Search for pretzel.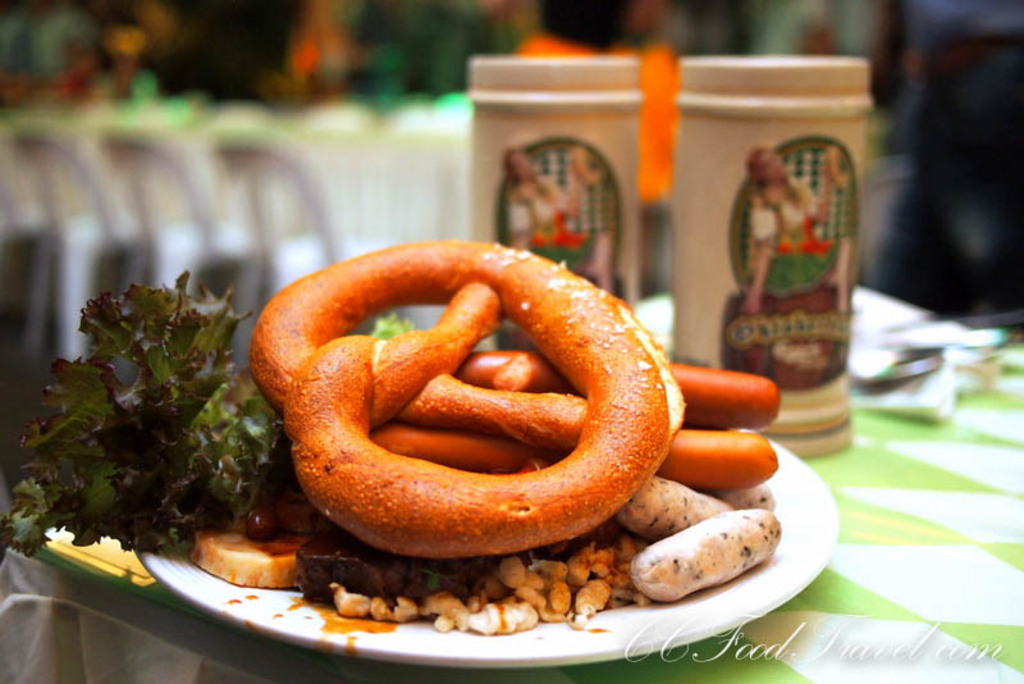
Found at Rect(248, 234, 689, 564).
